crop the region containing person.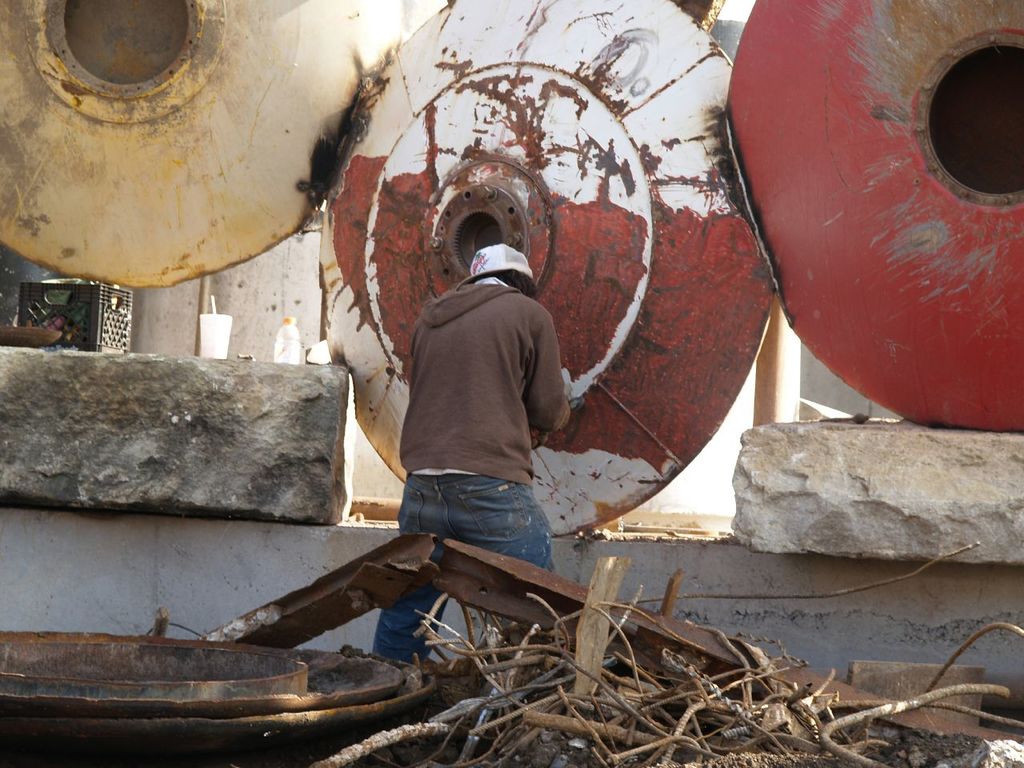
Crop region: <region>378, 165, 598, 634</region>.
